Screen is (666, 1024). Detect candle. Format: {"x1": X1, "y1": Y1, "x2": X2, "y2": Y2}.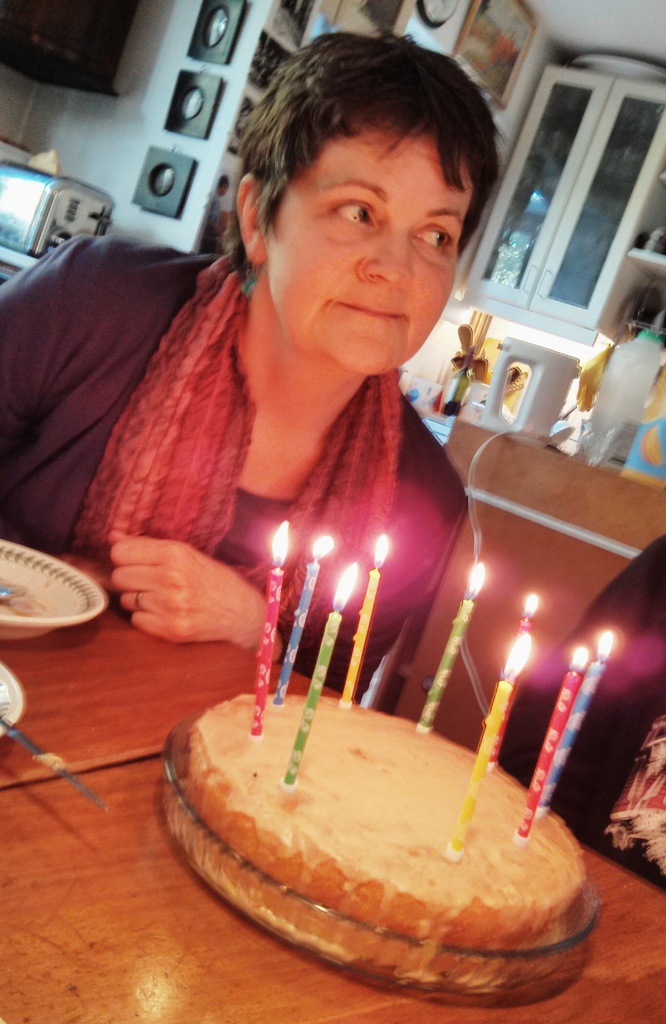
{"x1": 538, "y1": 626, "x2": 621, "y2": 815}.
